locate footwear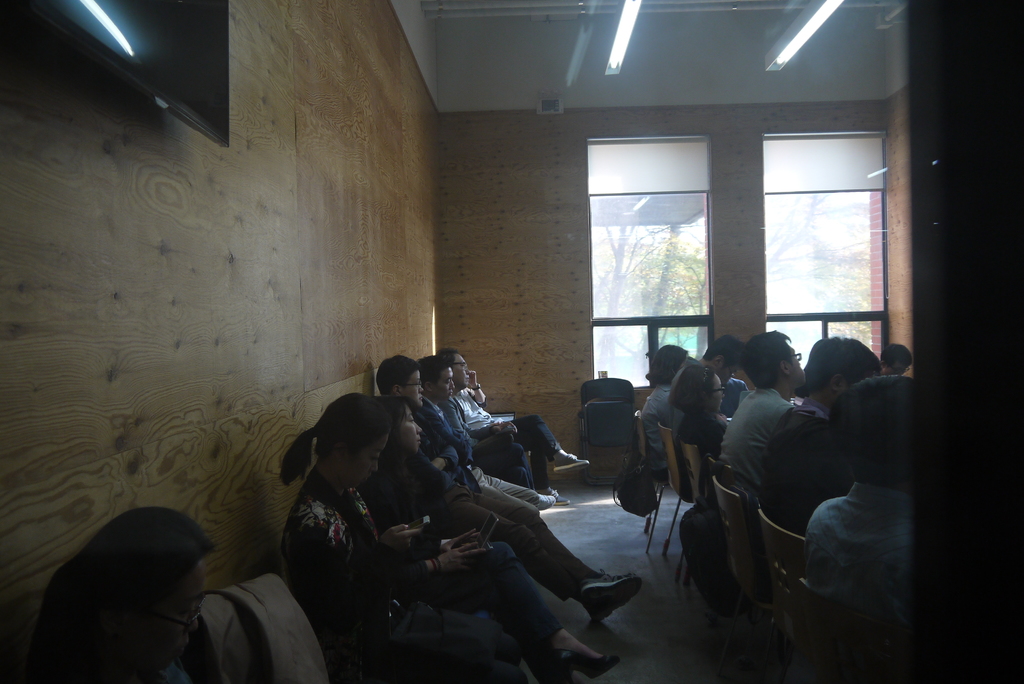
[551, 652, 623, 683]
